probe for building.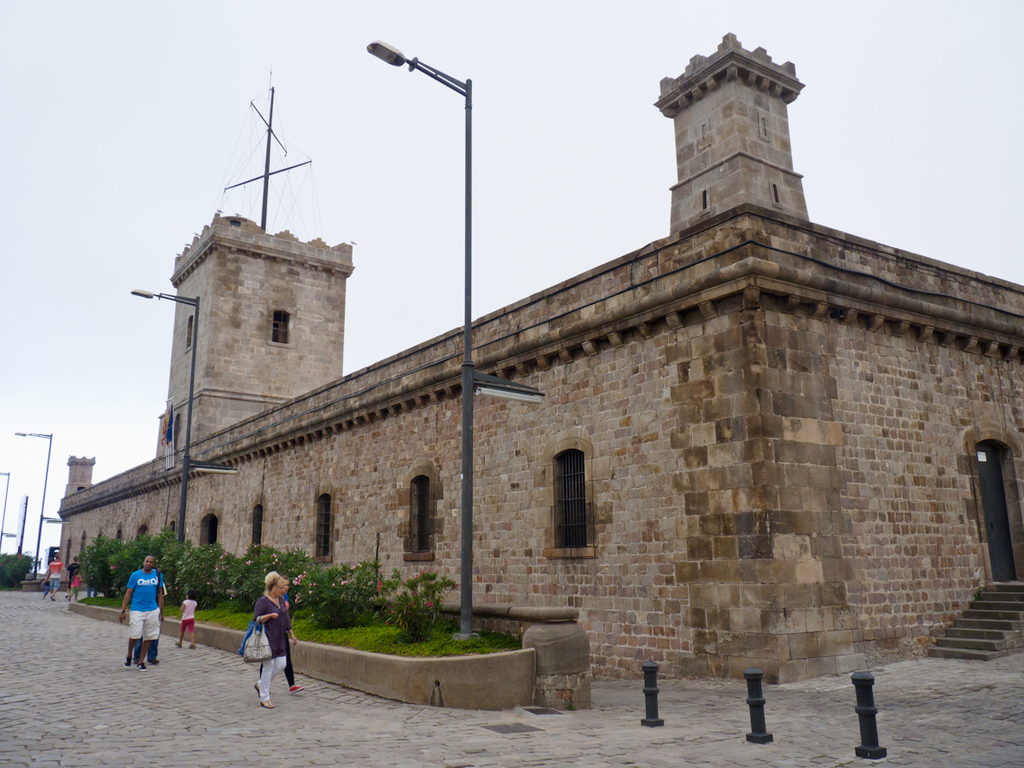
Probe result: detection(62, 44, 1023, 714).
